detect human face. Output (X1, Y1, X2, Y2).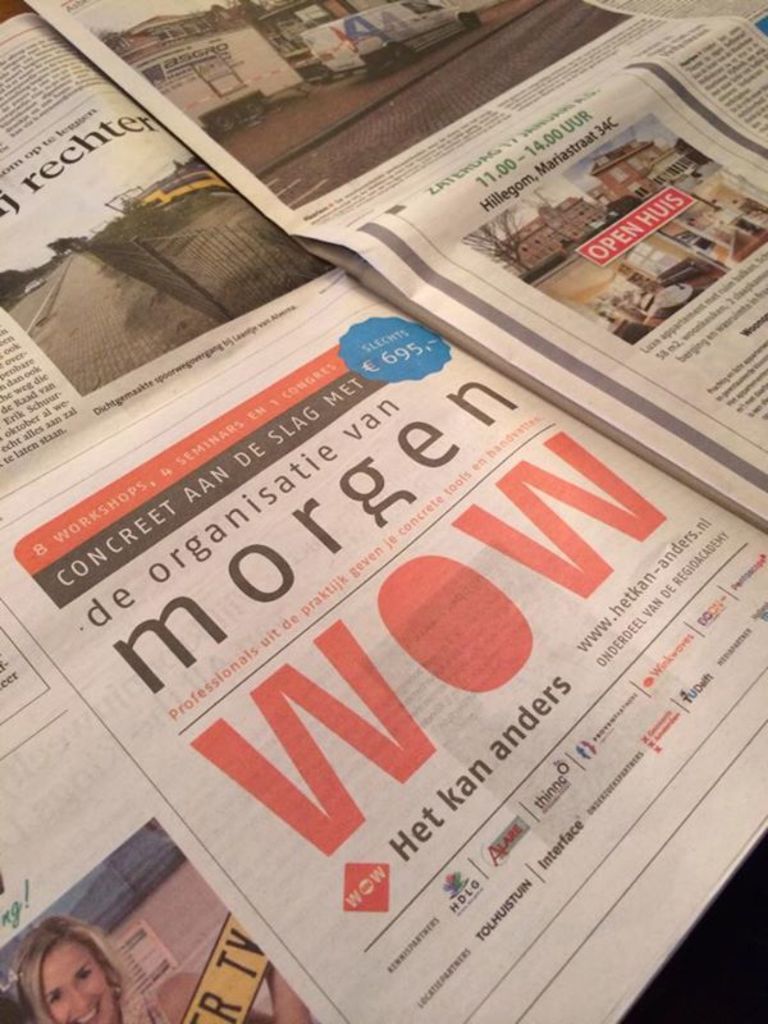
(51, 937, 129, 1023).
